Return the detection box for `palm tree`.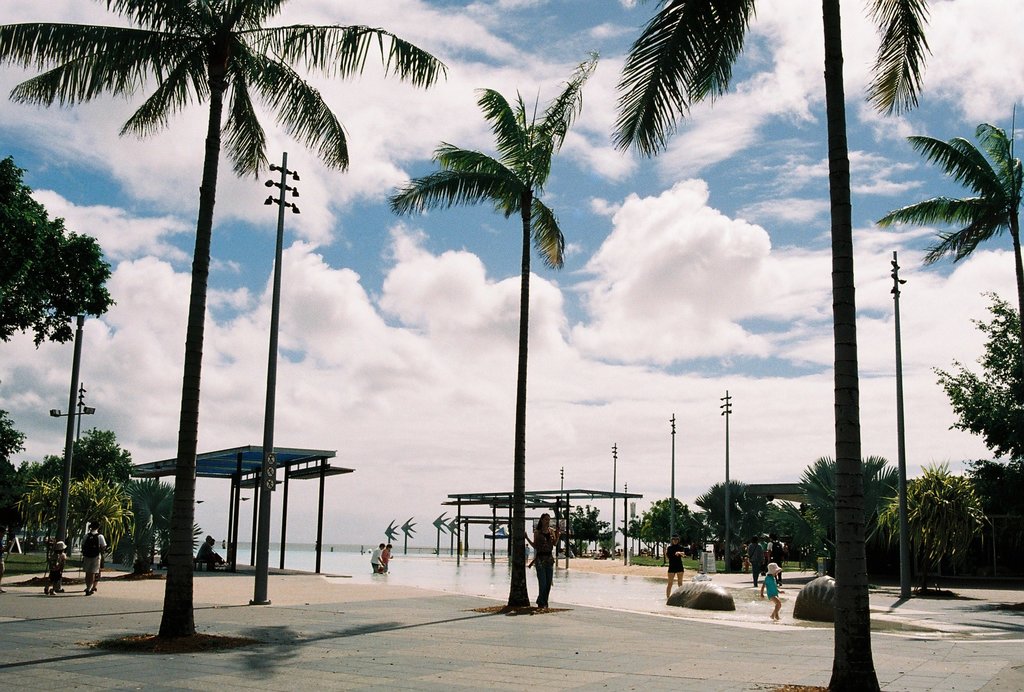
605 0 939 691.
